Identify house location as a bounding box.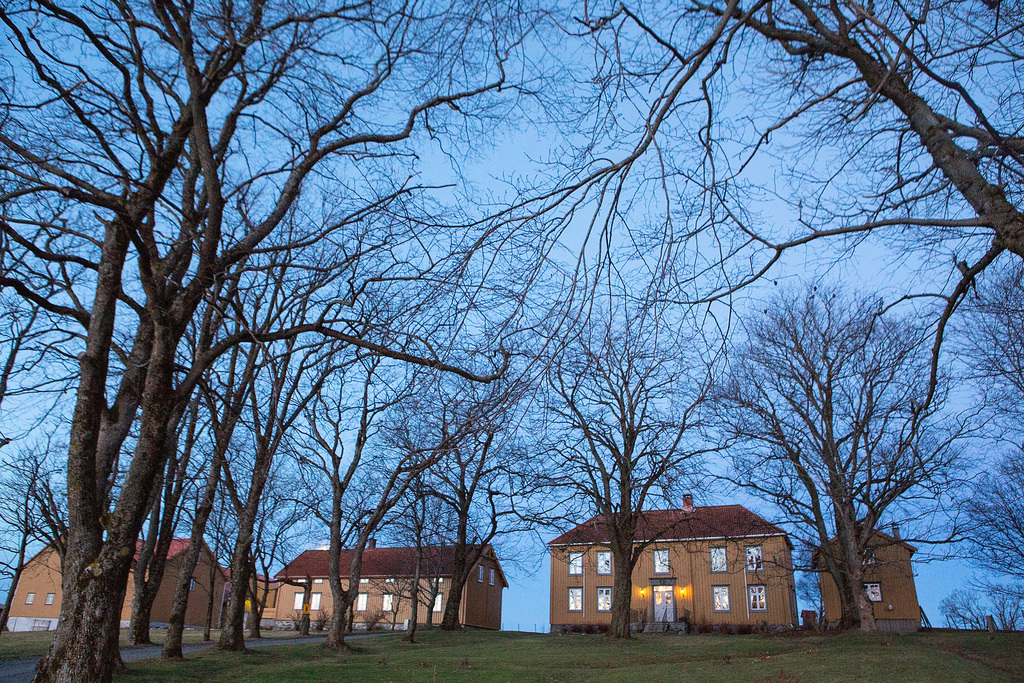
[left=2, top=533, right=233, bottom=637].
